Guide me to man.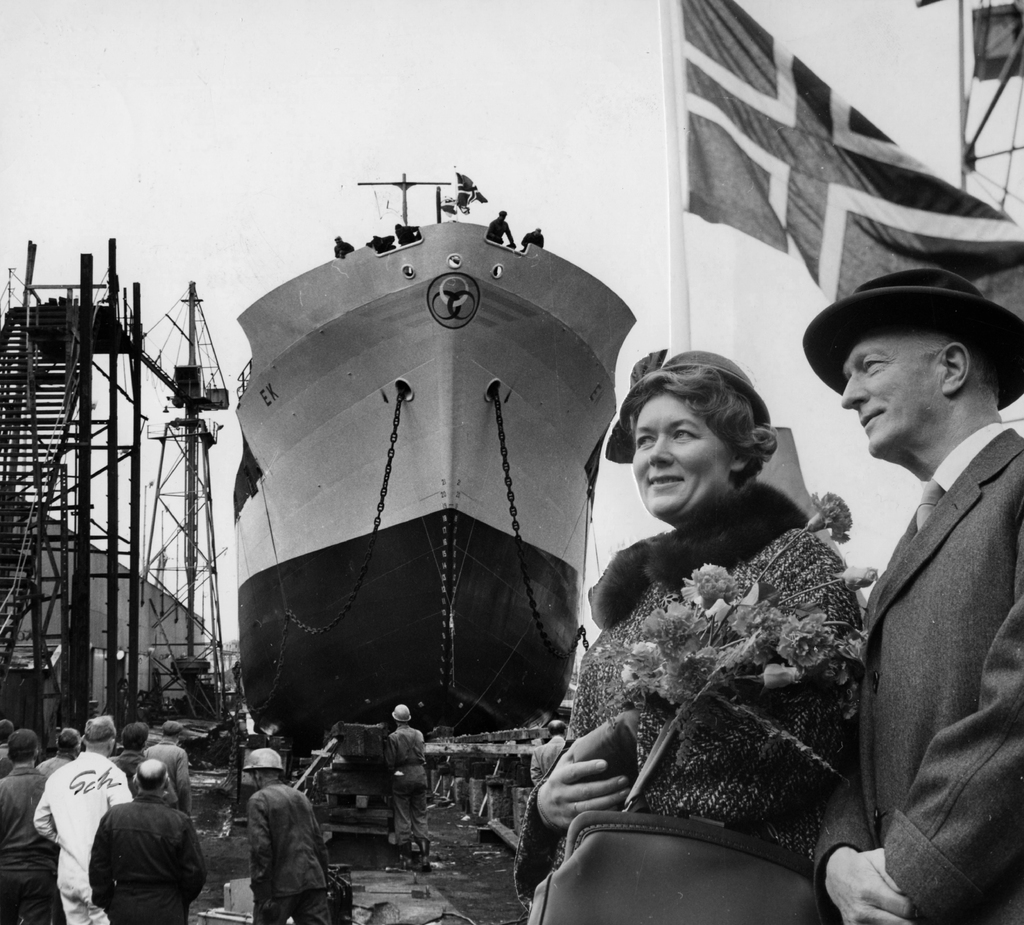
Guidance: region(34, 725, 79, 781).
